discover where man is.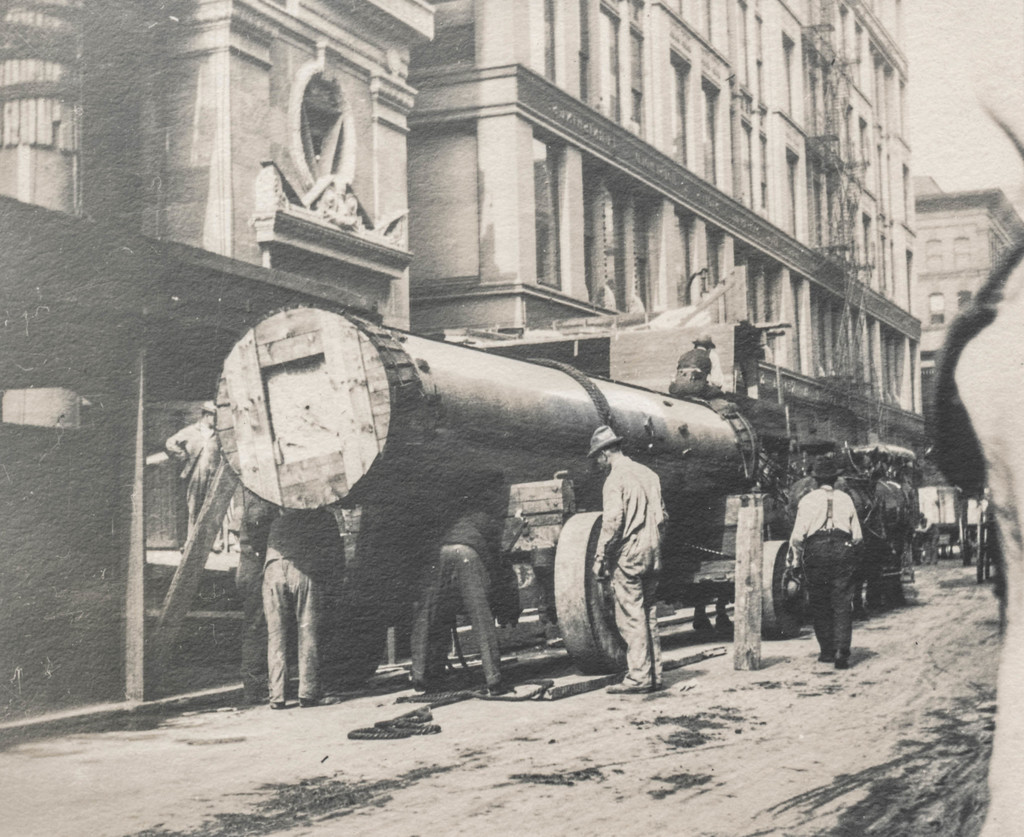
Discovered at locate(784, 465, 890, 674).
